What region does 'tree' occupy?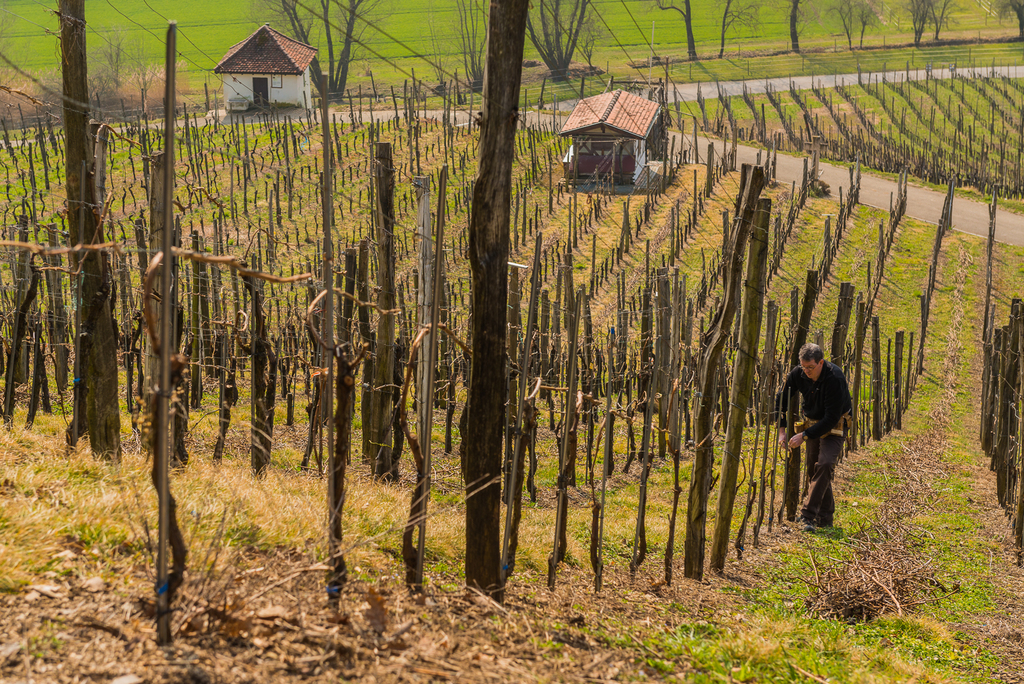
519:0:598:83.
